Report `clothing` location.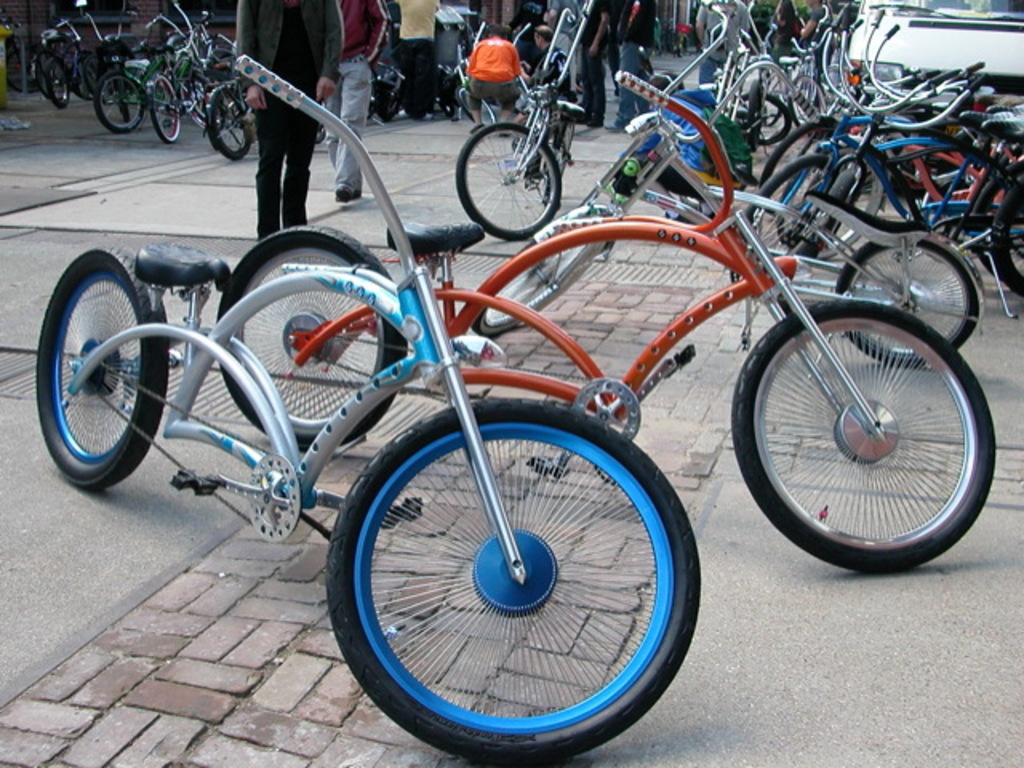
Report: [611,0,653,125].
